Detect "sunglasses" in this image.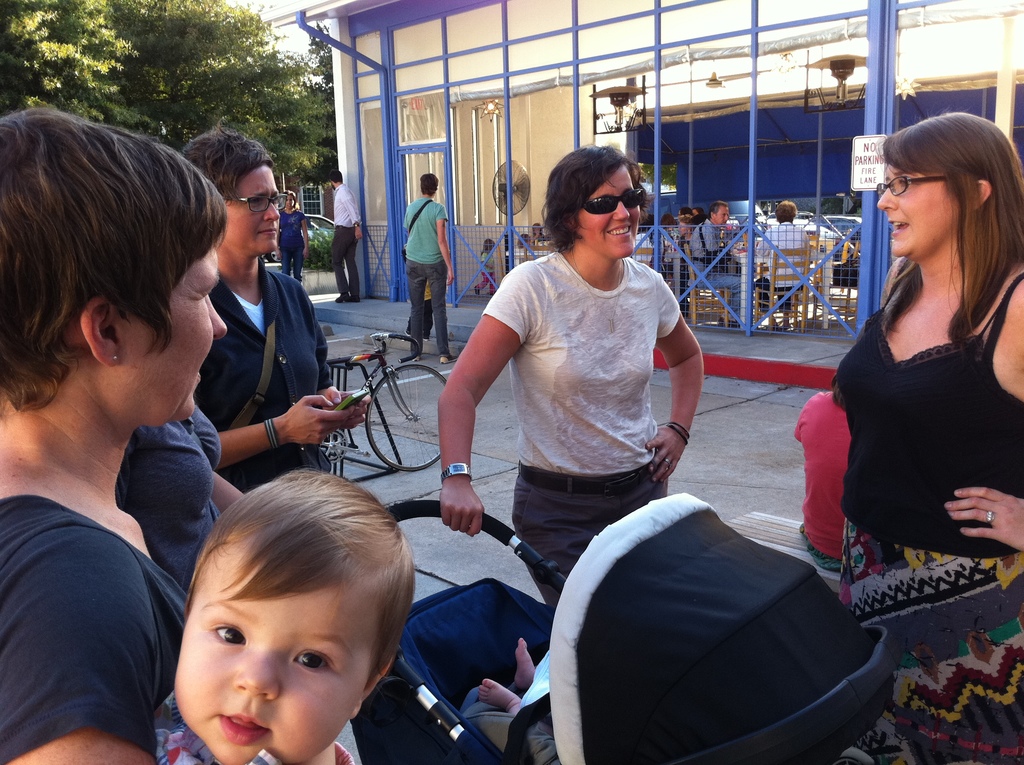
Detection: <bbox>566, 180, 660, 233</bbox>.
